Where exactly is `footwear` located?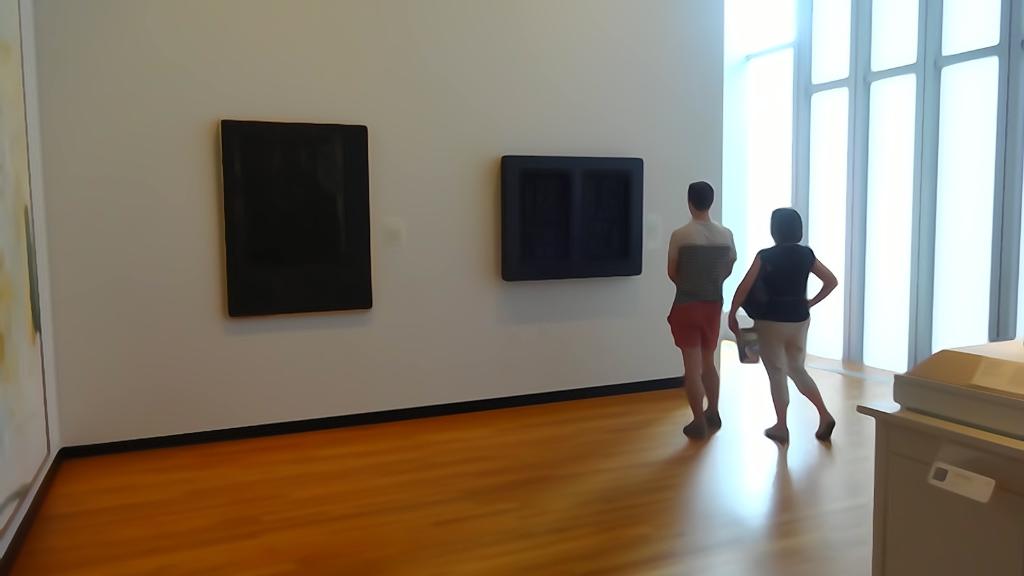
Its bounding box is x1=698 y1=404 x2=721 y2=428.
